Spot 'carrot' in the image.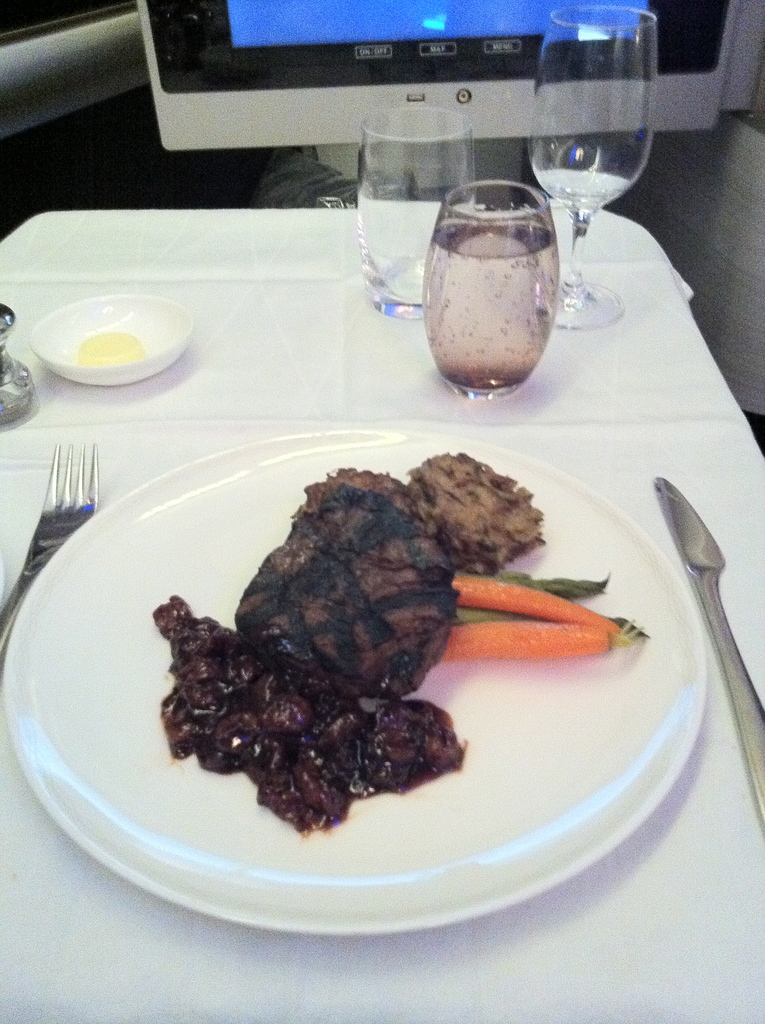
'carrot' found at [424, 572, 638, 681].
